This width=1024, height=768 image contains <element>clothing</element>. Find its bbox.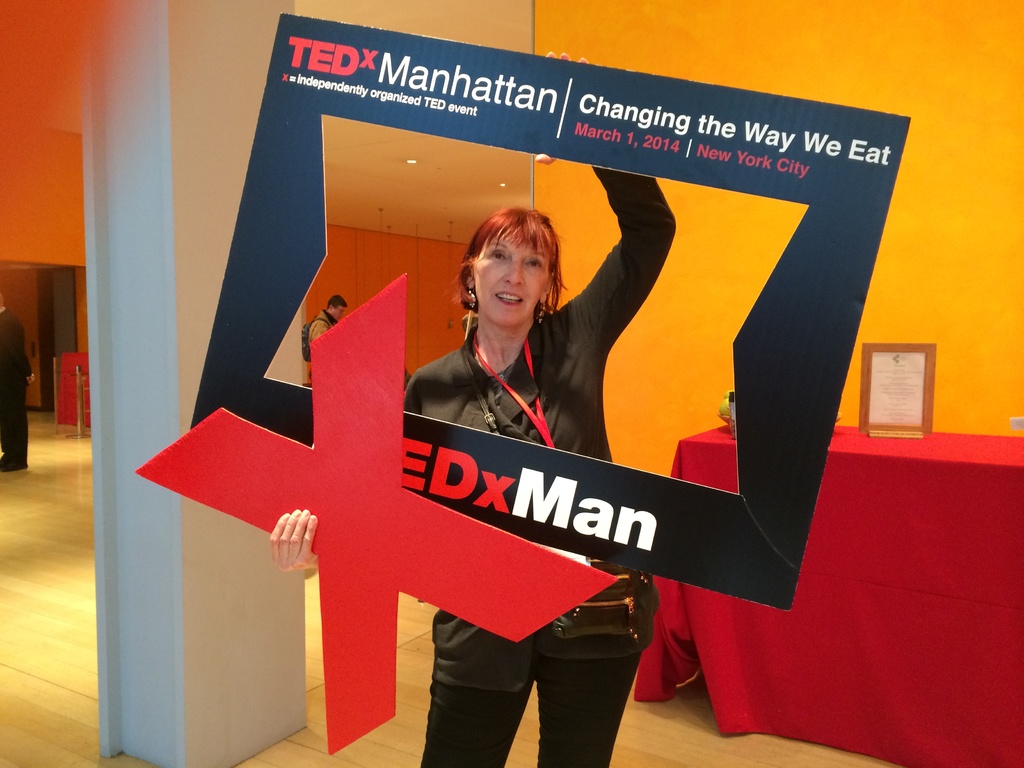
[left=0, top=307, right=37, bottom=467].
